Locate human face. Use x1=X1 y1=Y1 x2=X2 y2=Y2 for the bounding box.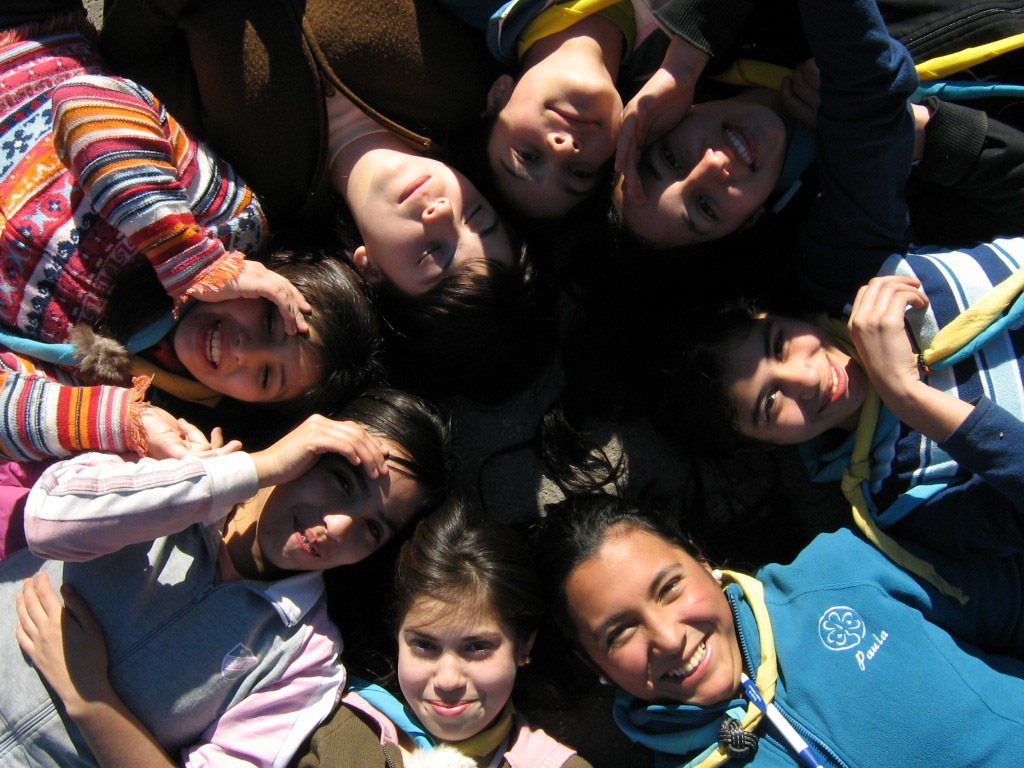
x1=262 y1=436 x2=418 y2=574.
